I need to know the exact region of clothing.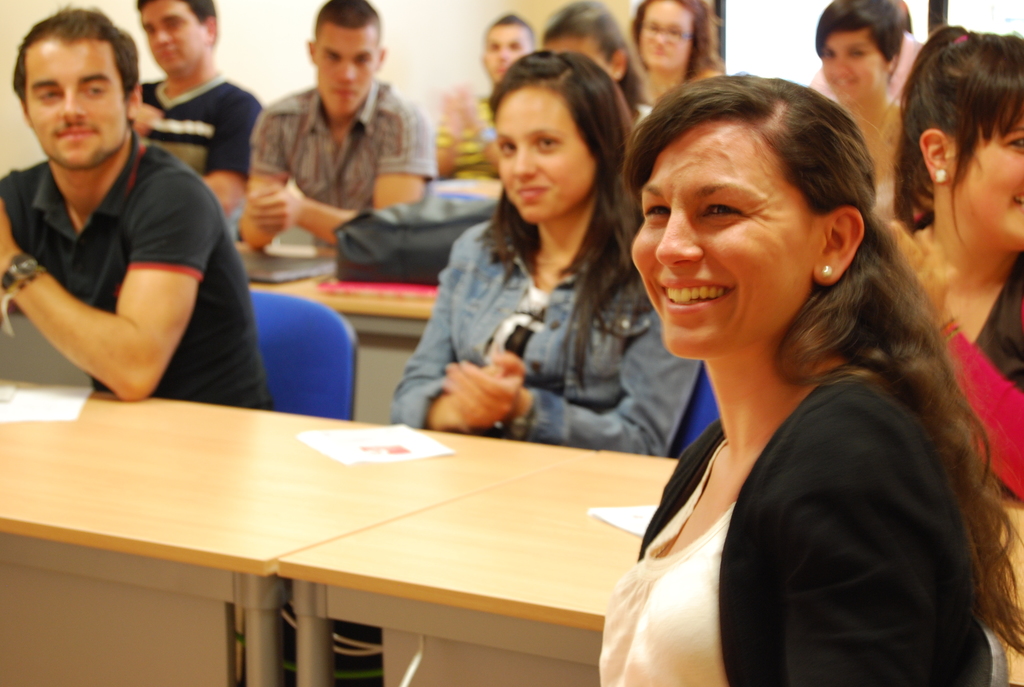
Region: detection(603, 370, 999, 686).
